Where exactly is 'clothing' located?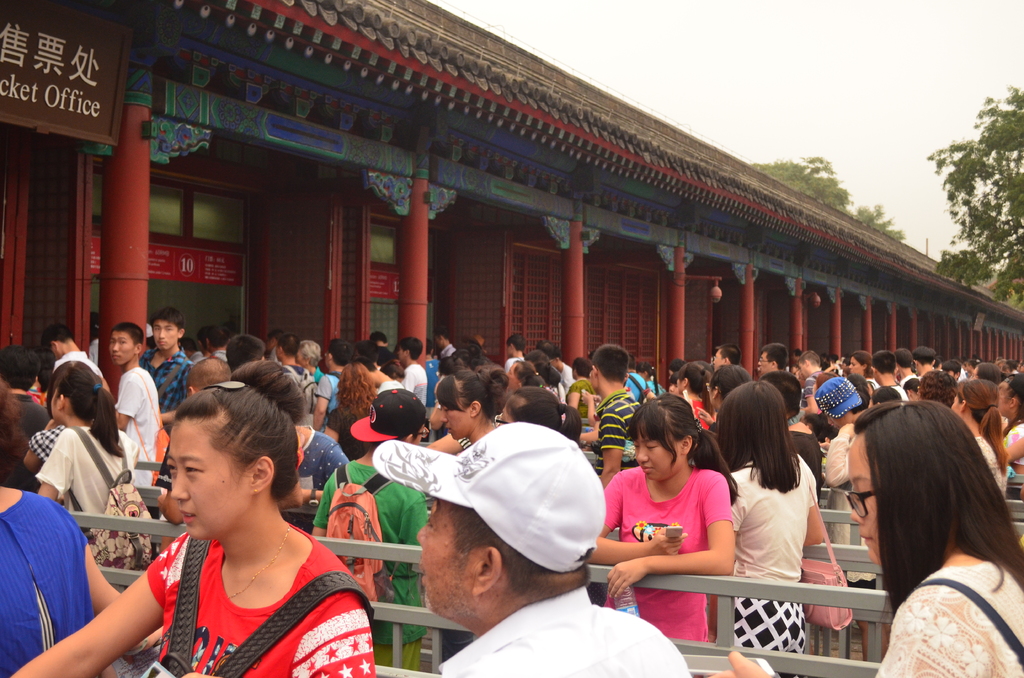
Its bounding box is bbox(872, 553, 1023, 677).
